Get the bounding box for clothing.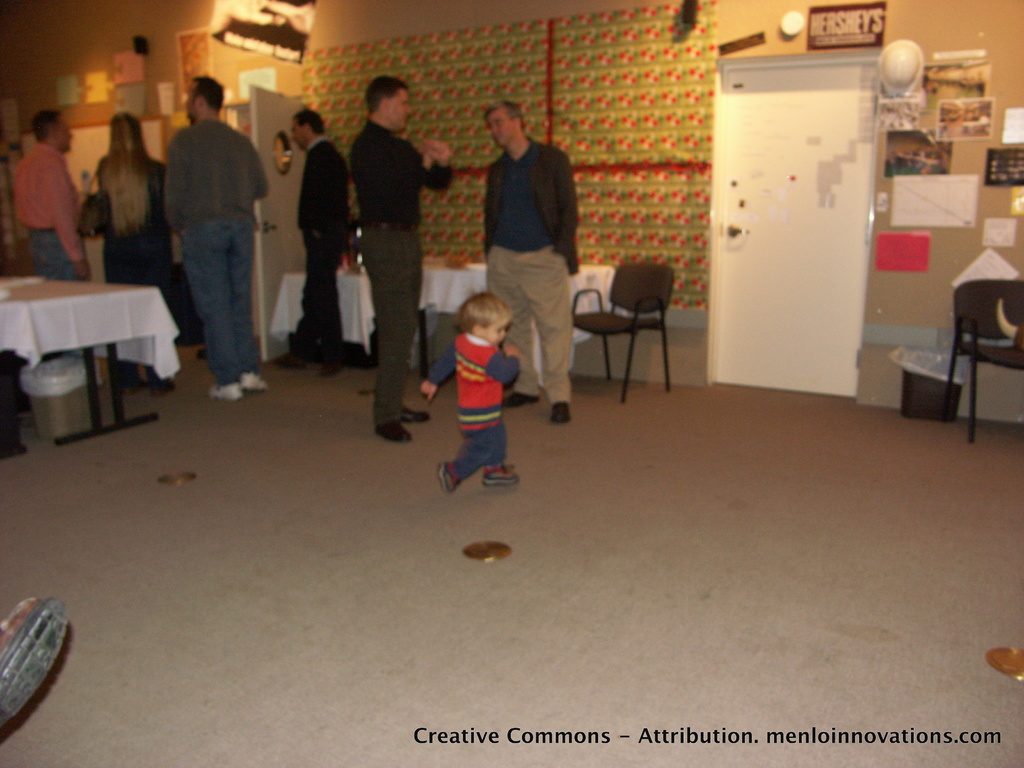
crop(287, 136, 348, 364).
